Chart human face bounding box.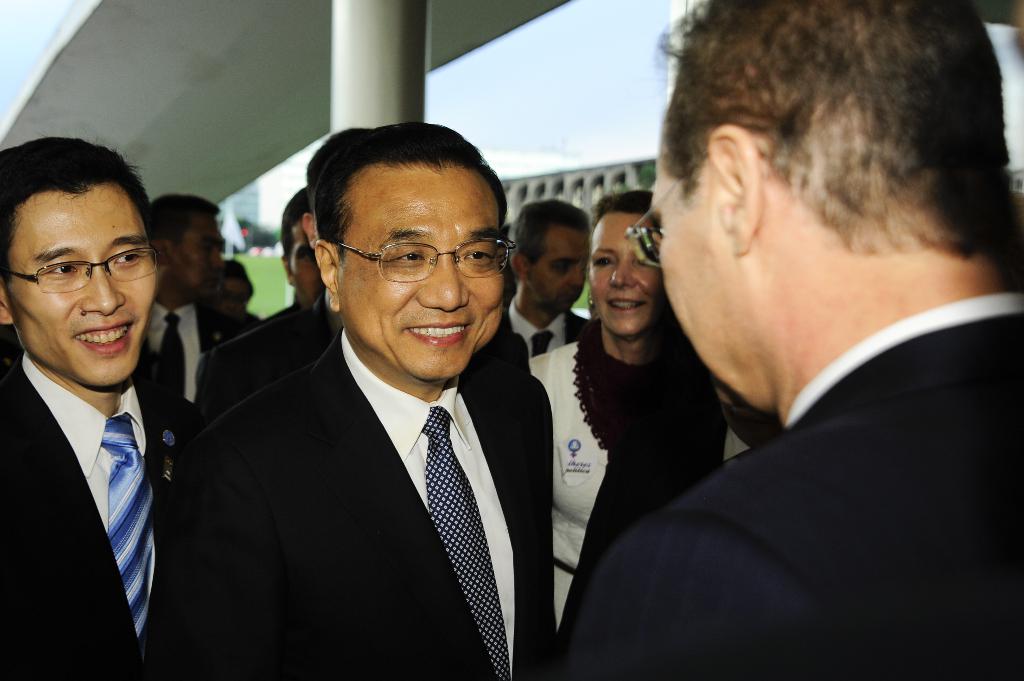
Charted: 652, 138, 758, 413.
